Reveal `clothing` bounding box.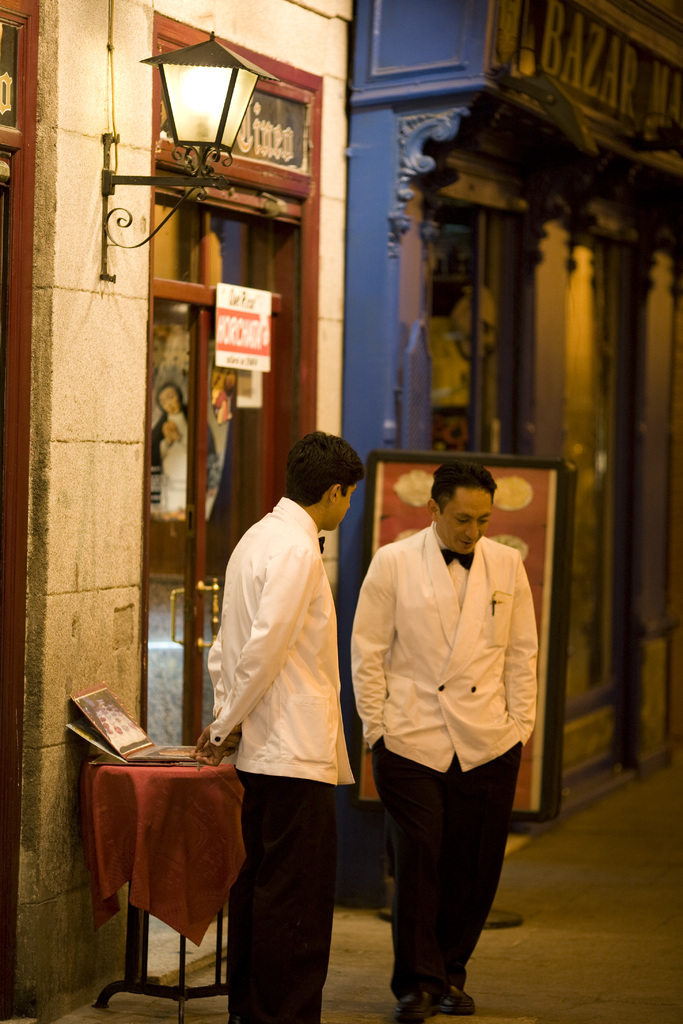
Revealed: x1=192 y1=457 x2=365 y2=975.
